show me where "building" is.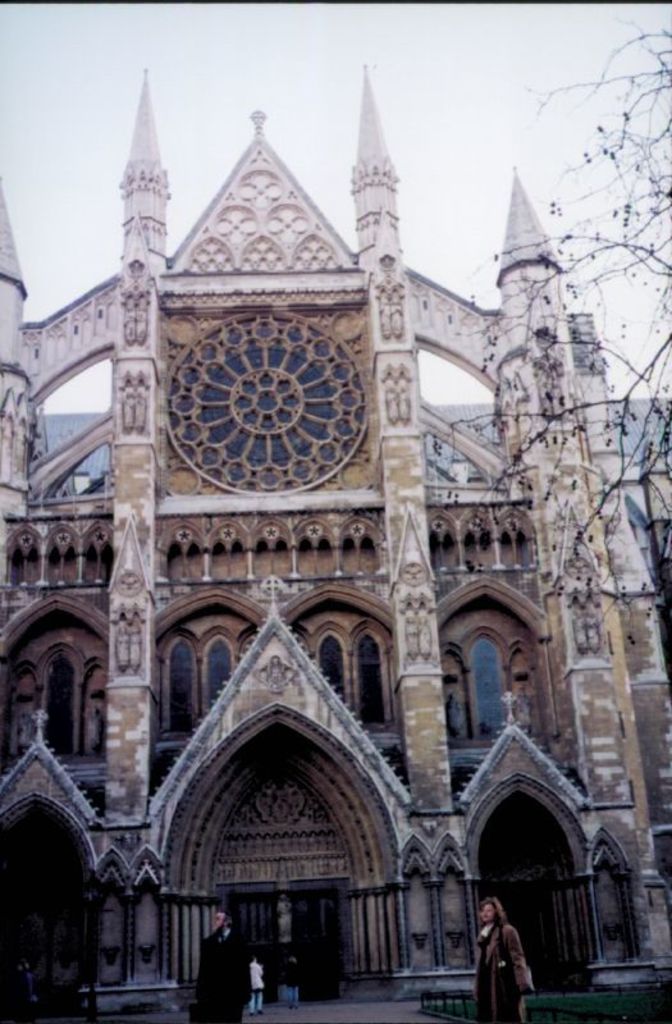
"building" is at x1=0, y1=70, x2=671, y2=1020.
